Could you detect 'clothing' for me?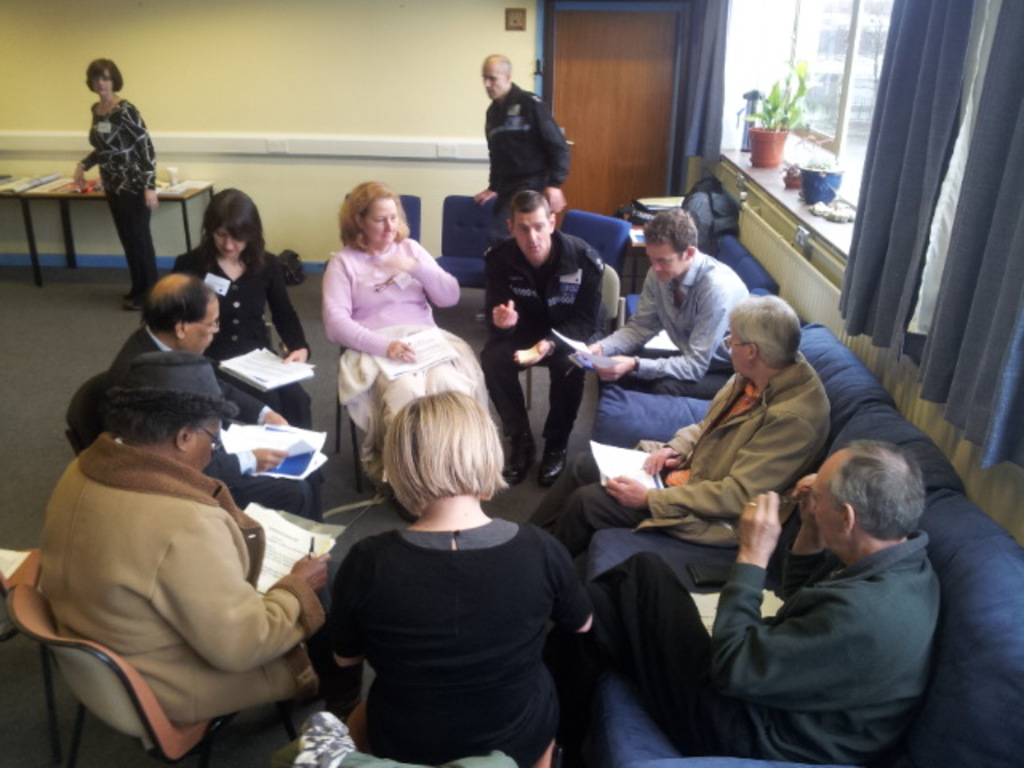
Detection result: {"left": 82, "top": 98, "right": 157, "bottom": 306}.
